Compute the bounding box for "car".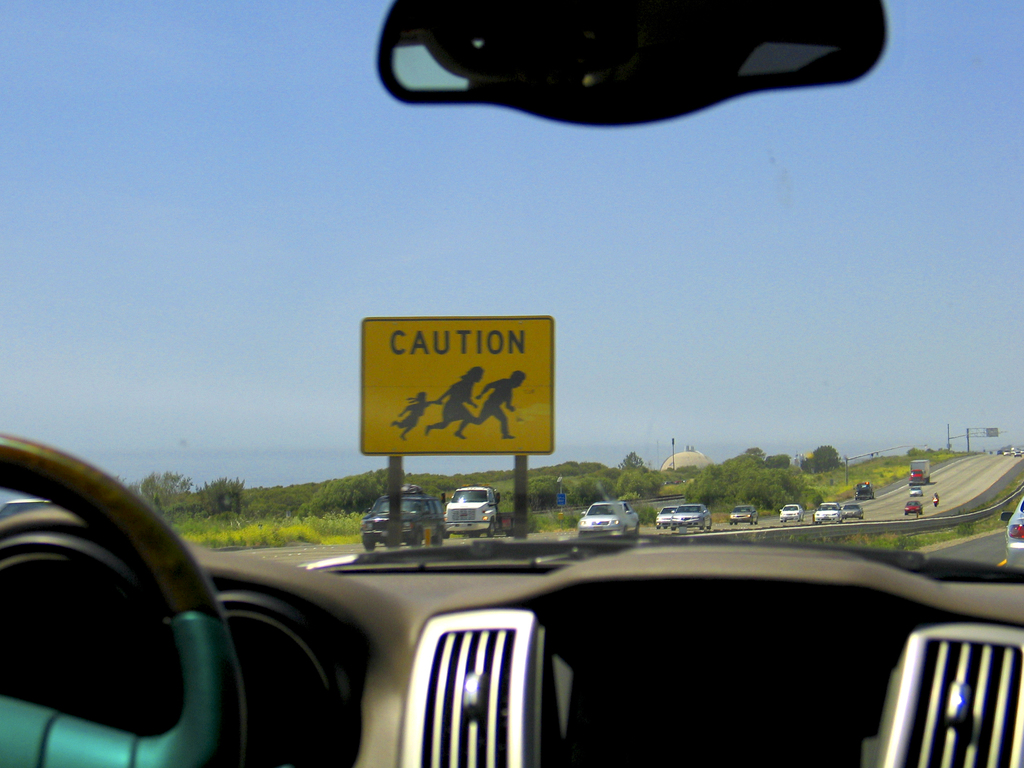
l=579, t=501, r=639, b=537.
